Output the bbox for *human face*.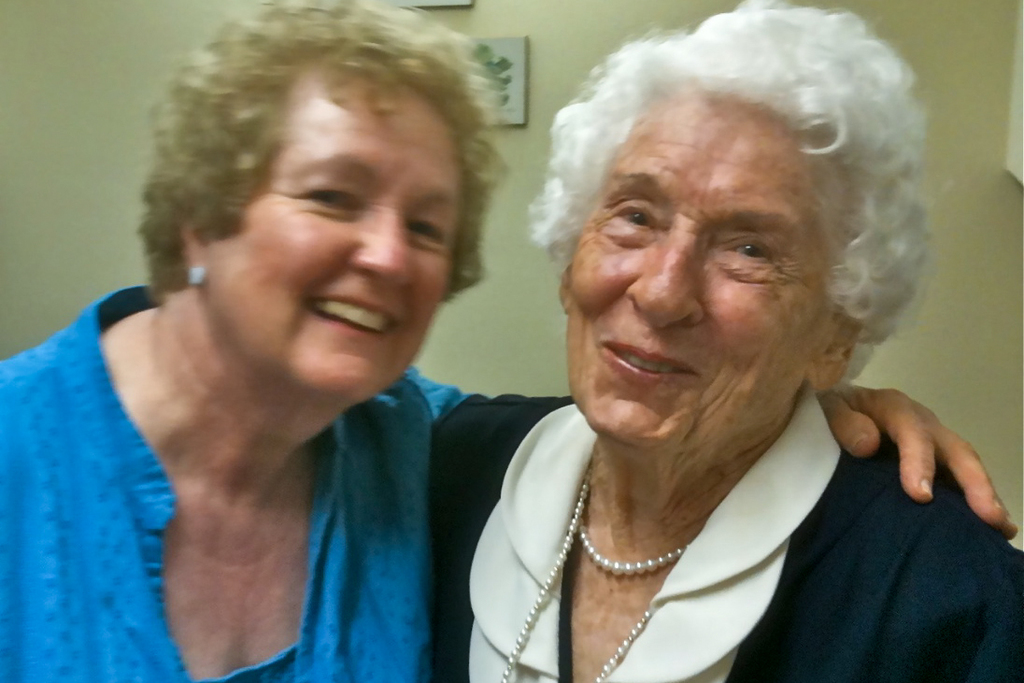
bbox=(568, 97, 826, 445).
